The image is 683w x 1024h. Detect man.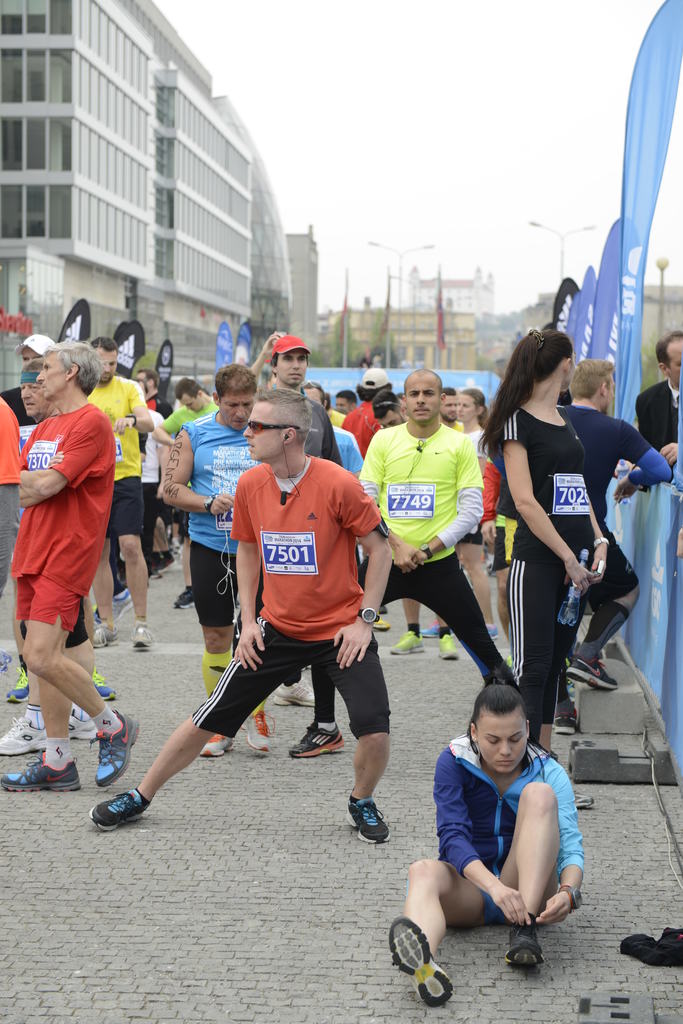
Detection: 257 335 344 468.
